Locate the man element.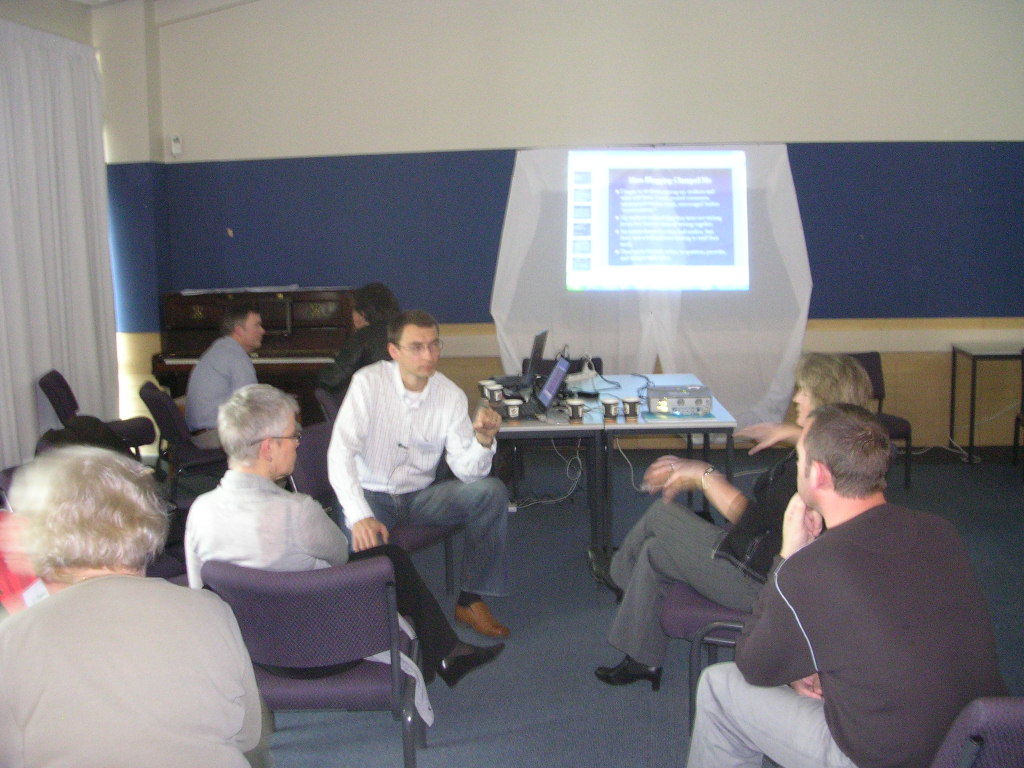
Element bbox: BBox(192, 389, 510, 684).
